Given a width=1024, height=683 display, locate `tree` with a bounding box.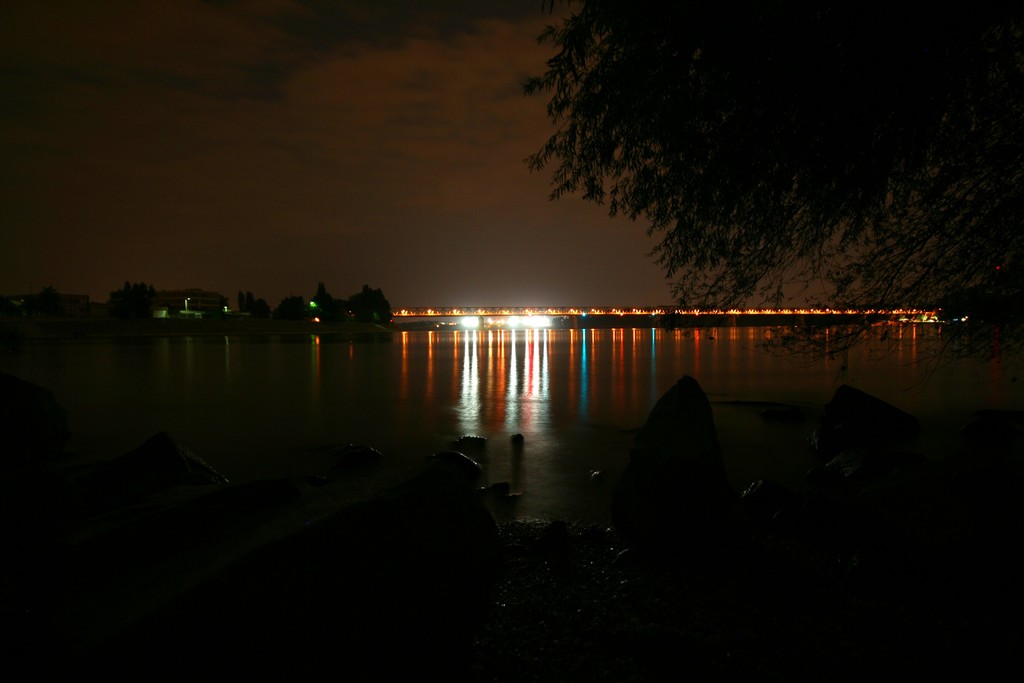
Located: left=114, top=282, right=152, bottom=317.
